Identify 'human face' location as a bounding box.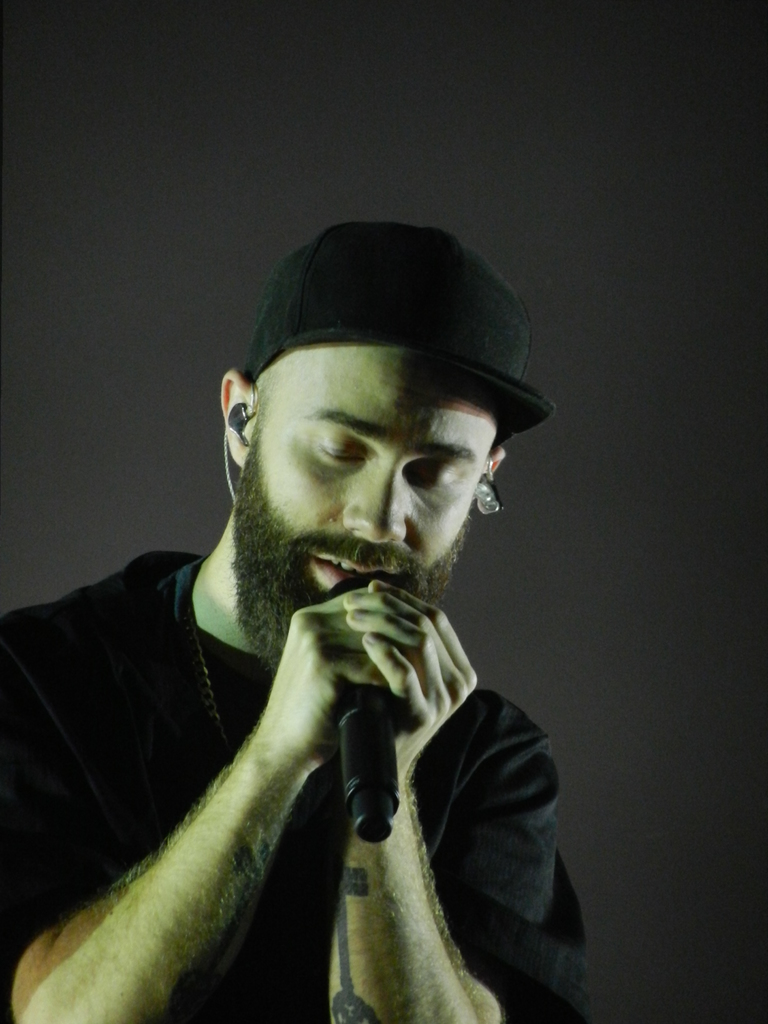
(x1=224, y1=346, x2=504, y2=593).
